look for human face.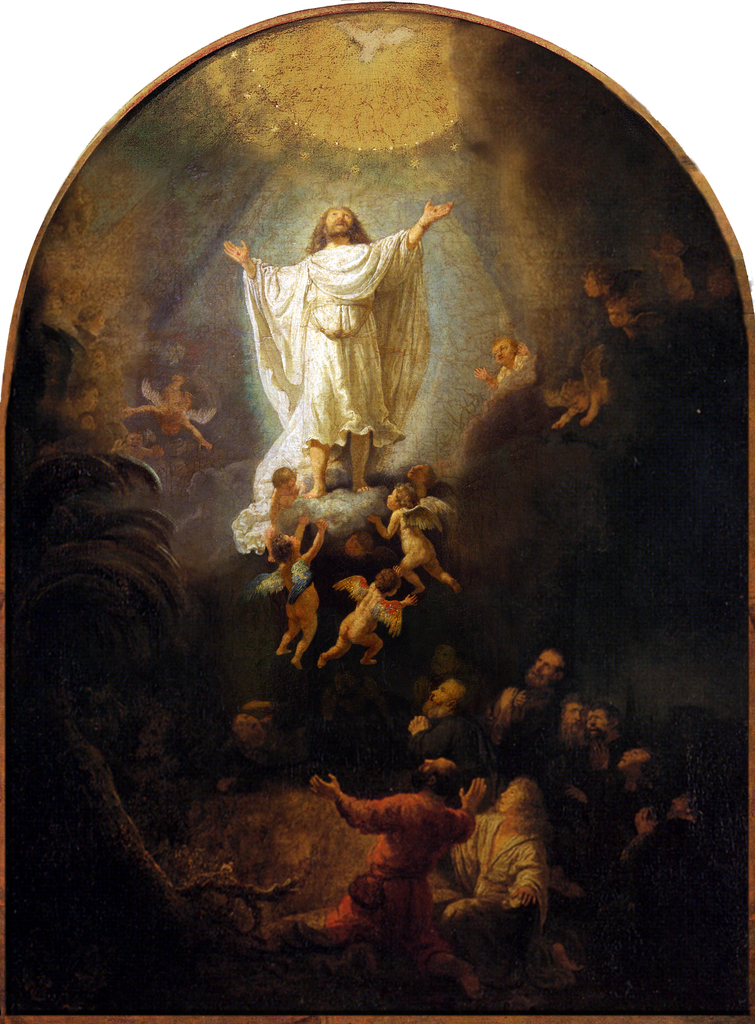
Found: x1=561, y1=694, x2=587, y2=732.
